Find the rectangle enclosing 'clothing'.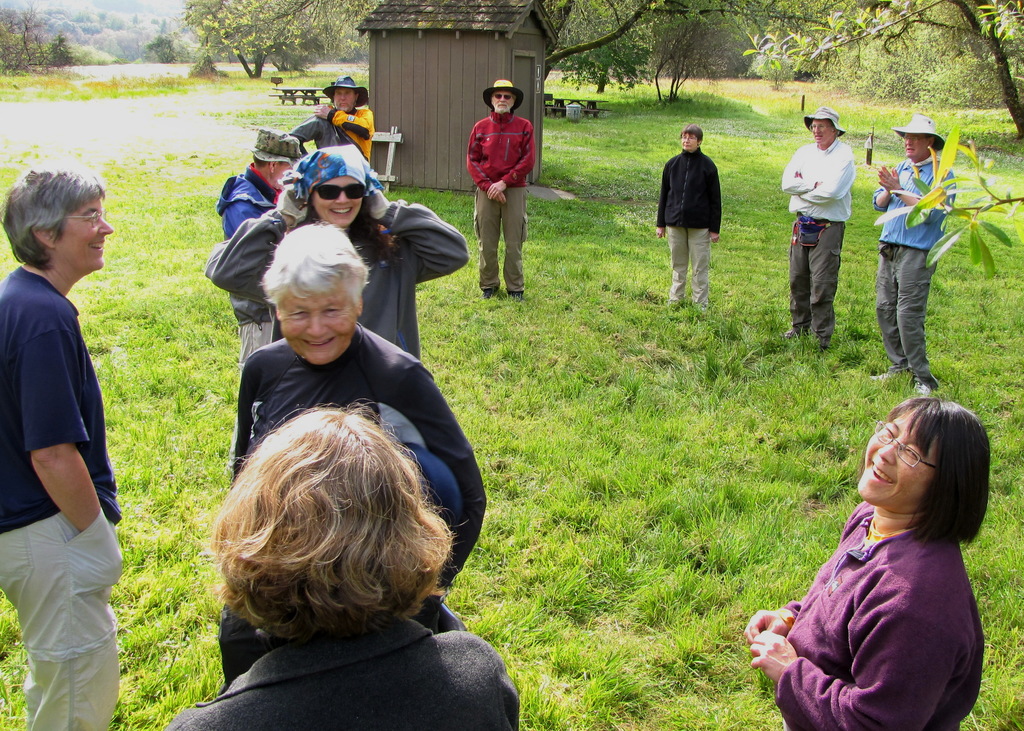
<bbox>296, 100, 381, 163</bbox>.
